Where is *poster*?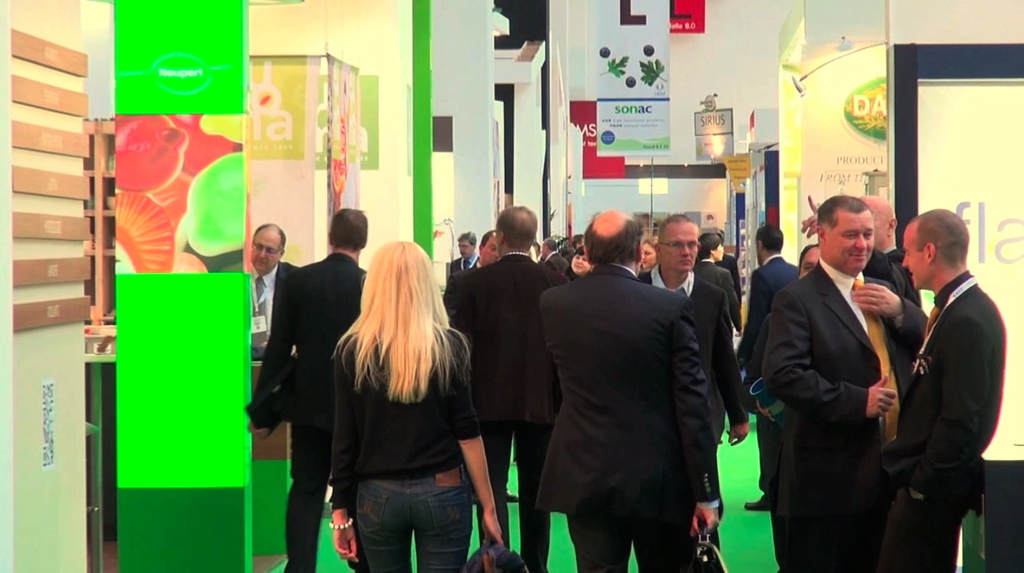
left=113, top=112, right=251, bottom=274.
